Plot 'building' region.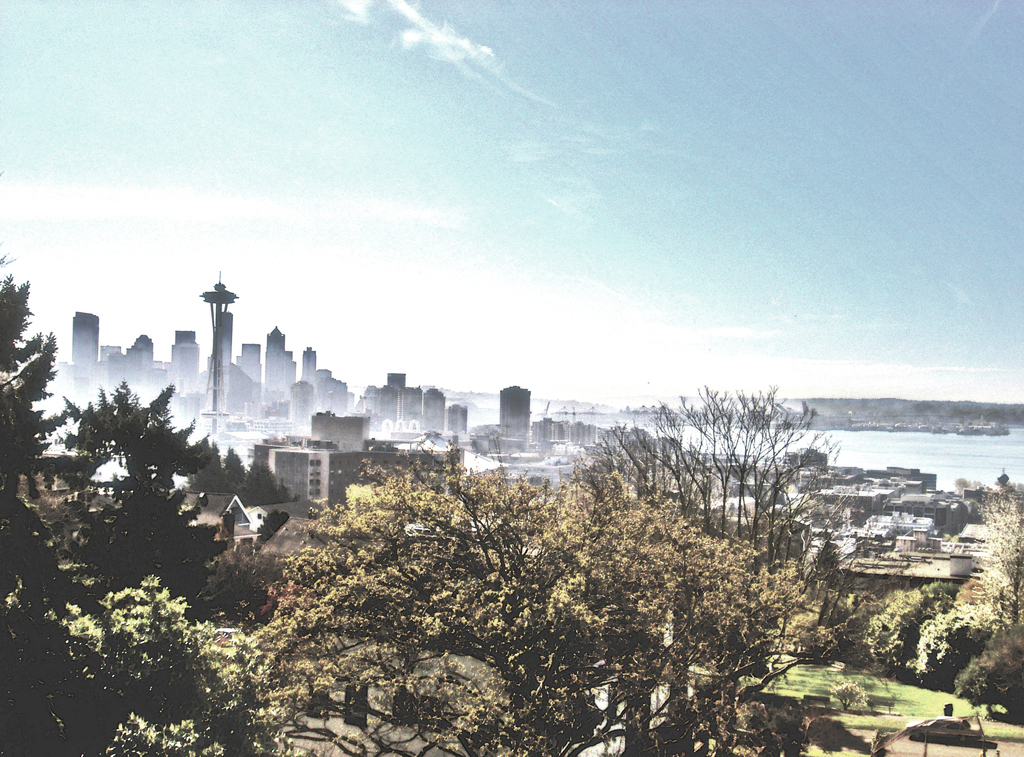
Plotted at box=[249, 410, 465, 520].
